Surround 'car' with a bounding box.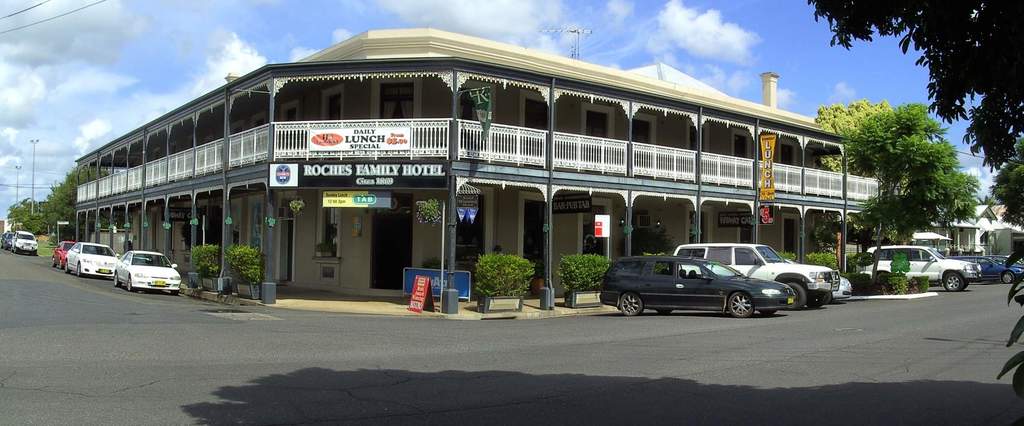
<bbox>54, 239, 74, 269</bbox>.
